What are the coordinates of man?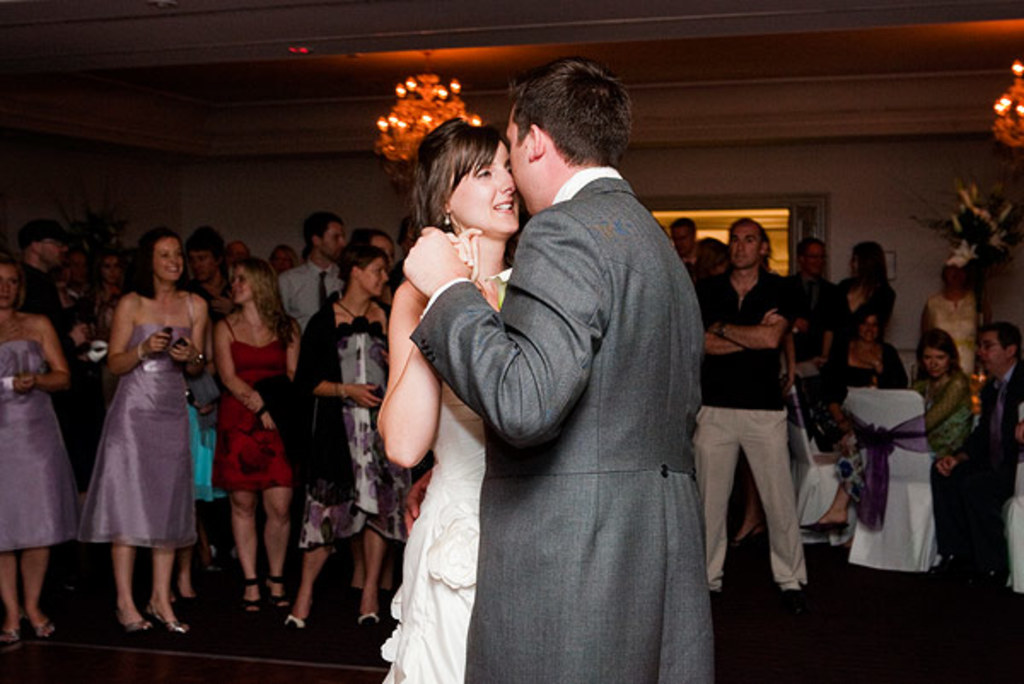
{"x1": 783, "y1": 239, "x2": 850, "y2": 416}.
